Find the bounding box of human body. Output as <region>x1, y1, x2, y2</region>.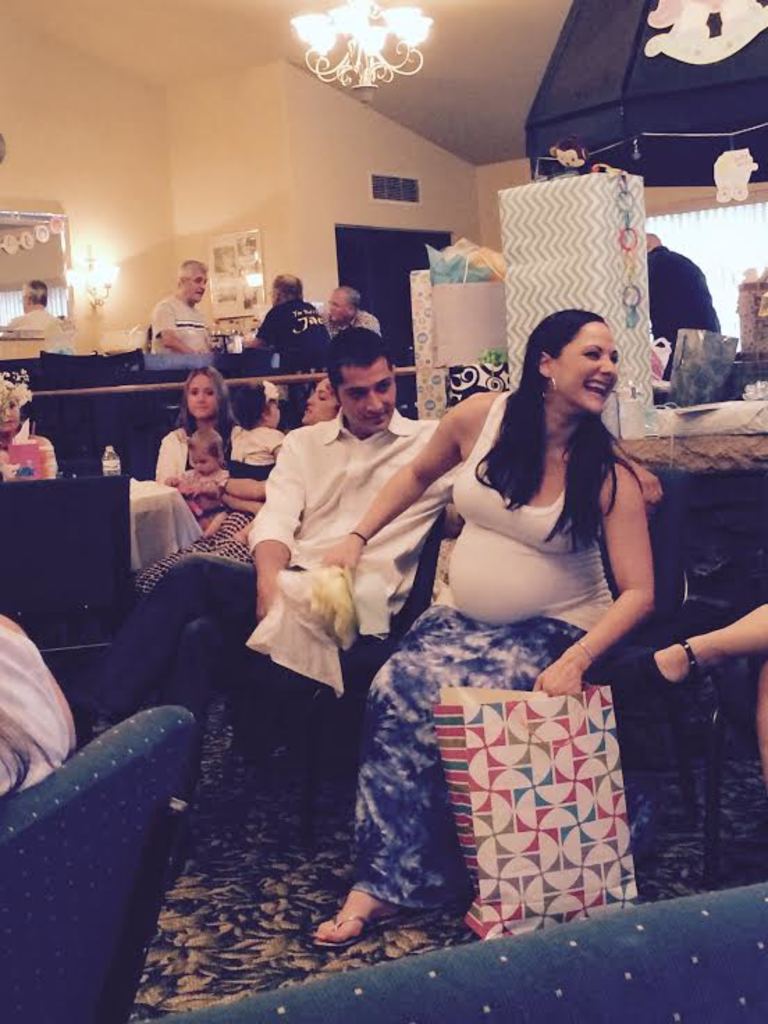
<region>0, 260, 63, 360</region>.
